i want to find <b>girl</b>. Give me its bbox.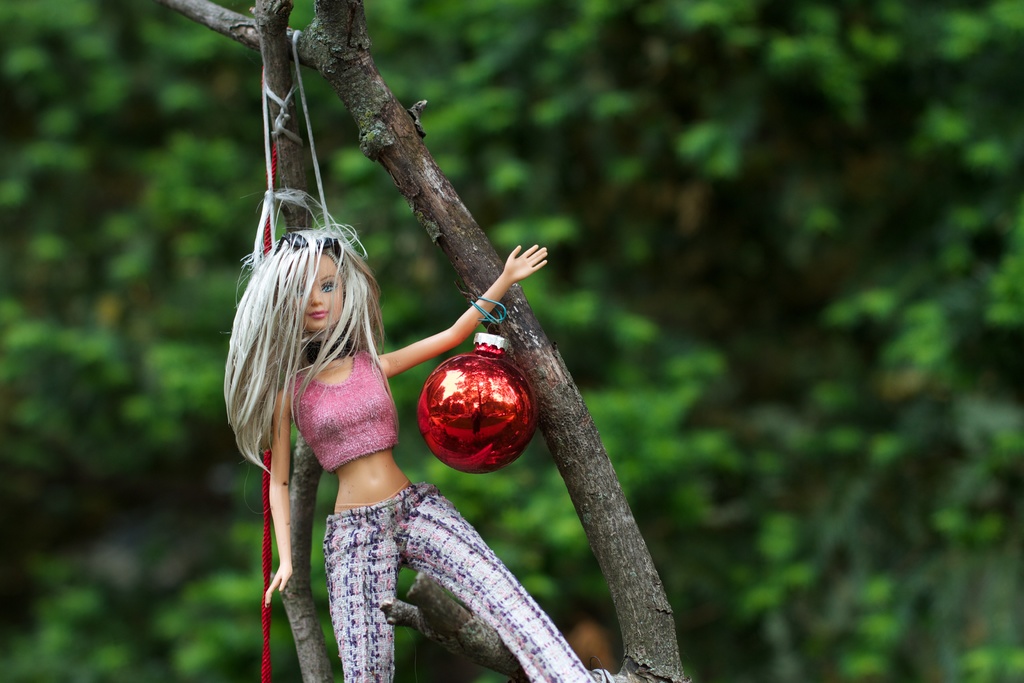
region(219, 189, 590, 682).
